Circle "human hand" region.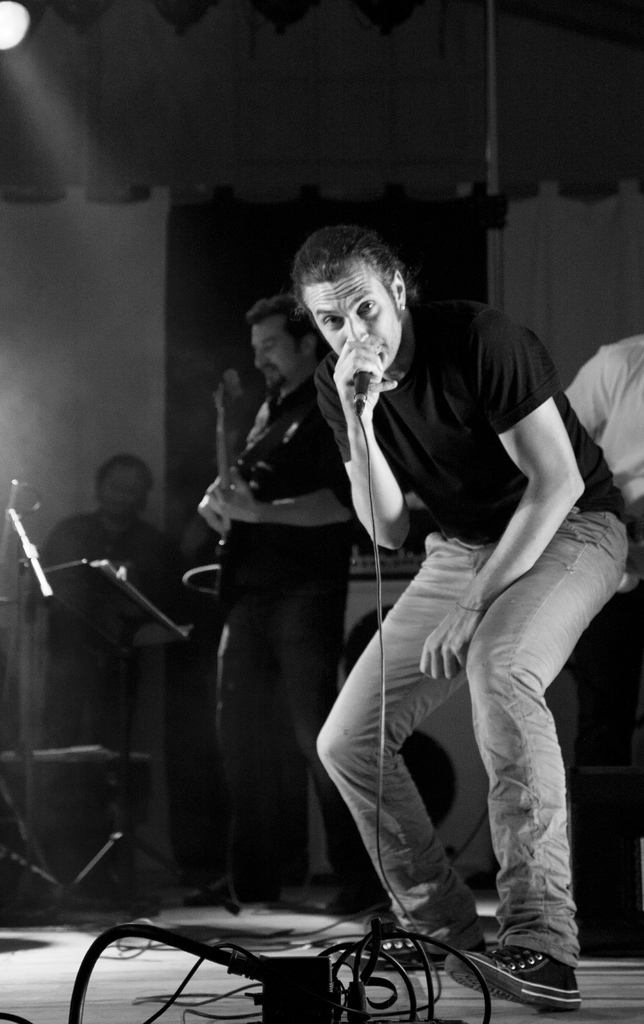
Region: [x1=197, y1=489, x2=234, y2=540].
